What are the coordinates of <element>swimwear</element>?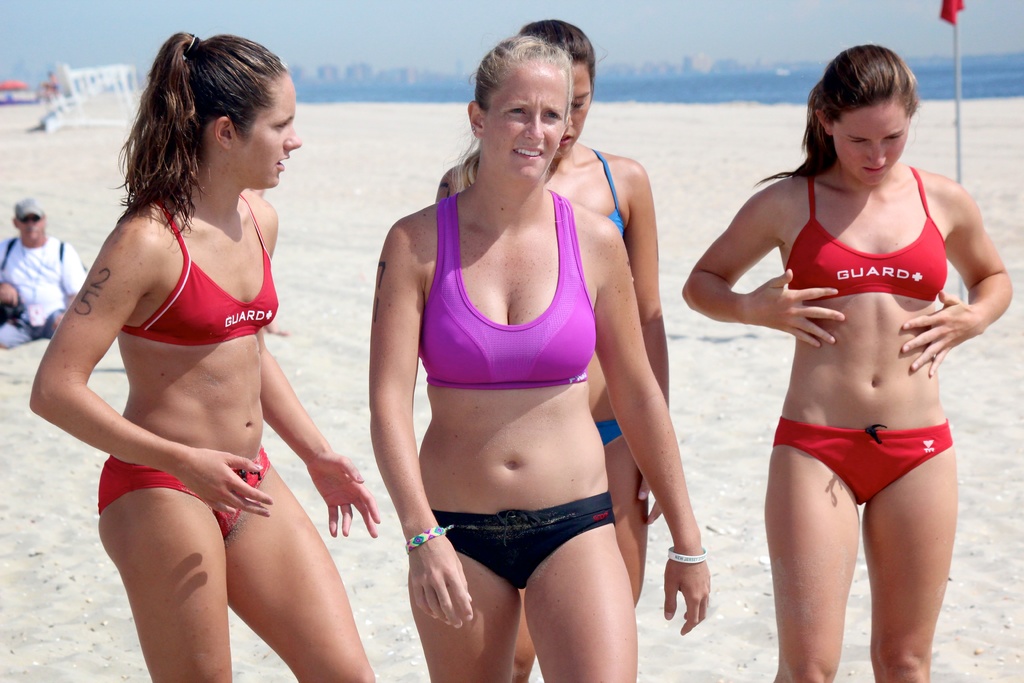
x1=433, y1=490, x2=618, y2=593.
